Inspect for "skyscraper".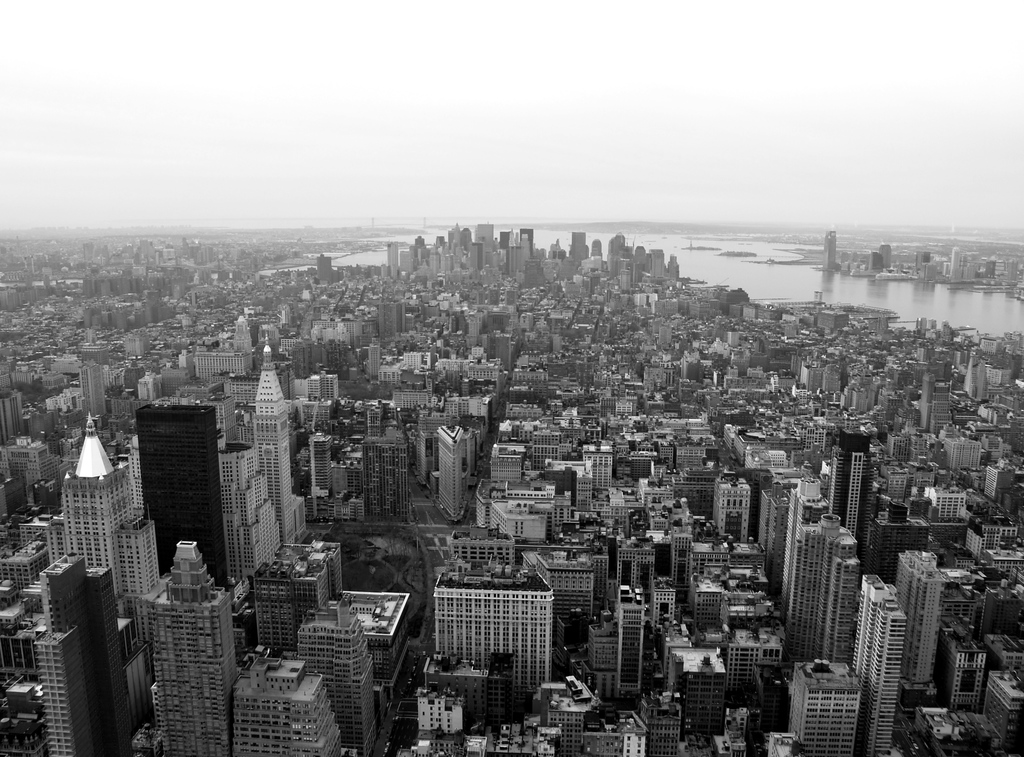
Inspection: <region>433, 420, 462, 524</region>.
